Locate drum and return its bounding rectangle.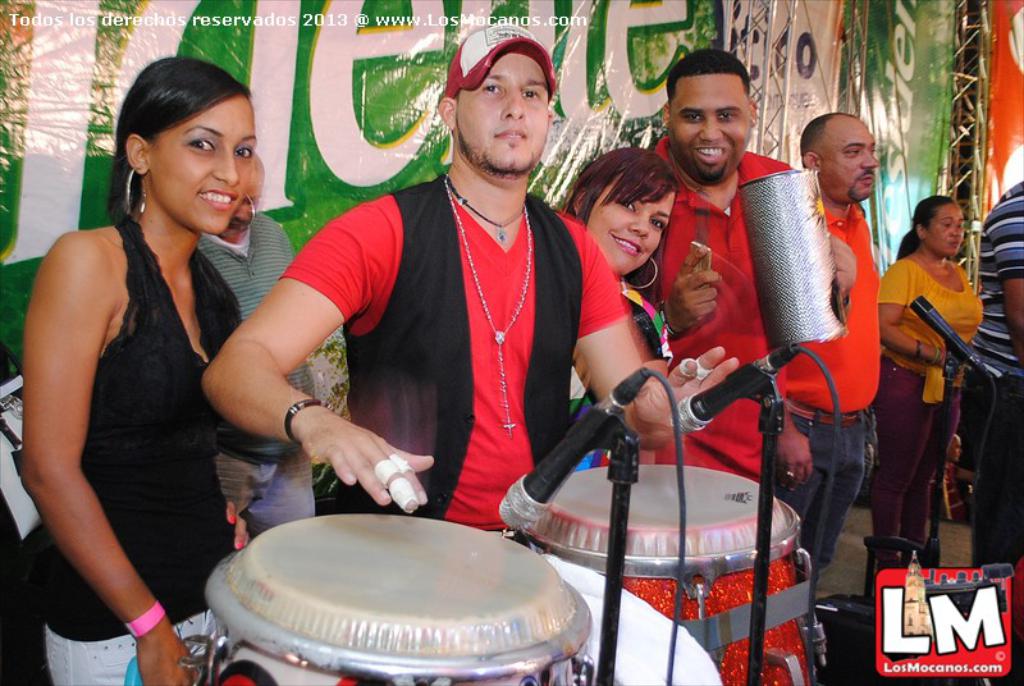
crop(197, 509, 594, 685).
